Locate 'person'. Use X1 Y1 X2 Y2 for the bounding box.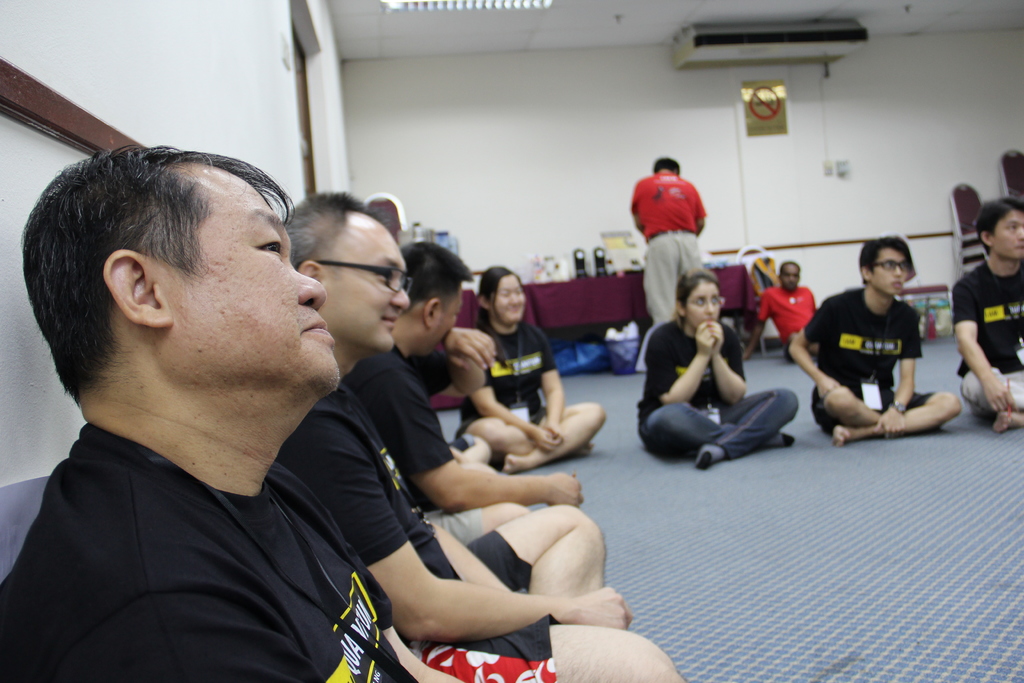
738 258 819 365.
